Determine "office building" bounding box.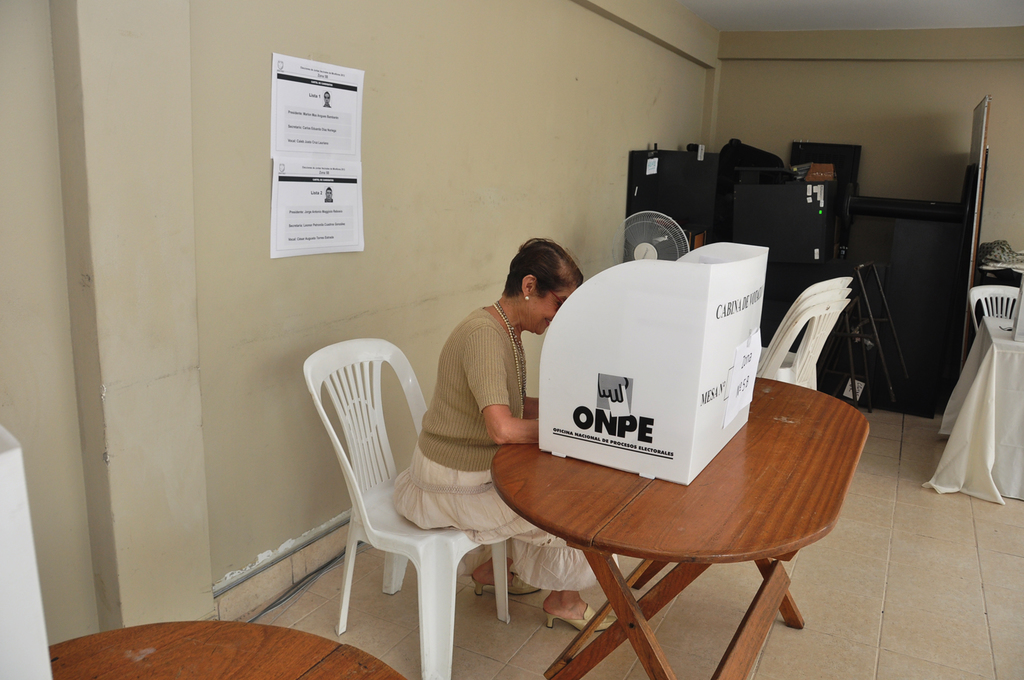
Determined: 50/12/1021/679.
